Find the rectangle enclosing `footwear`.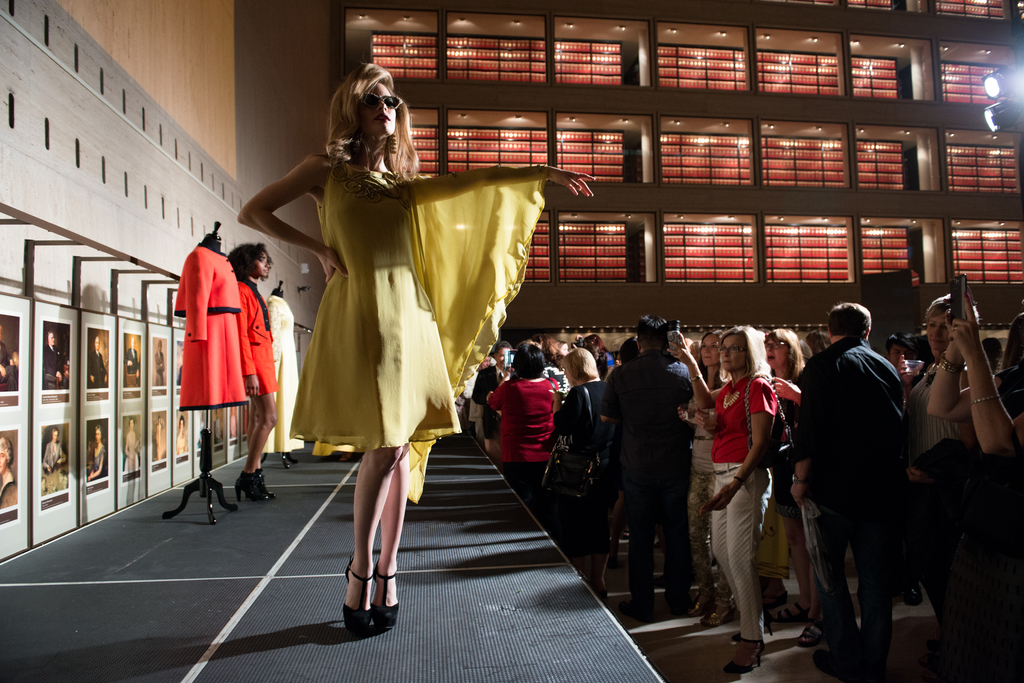
box=[734, 616, 769, 640].
